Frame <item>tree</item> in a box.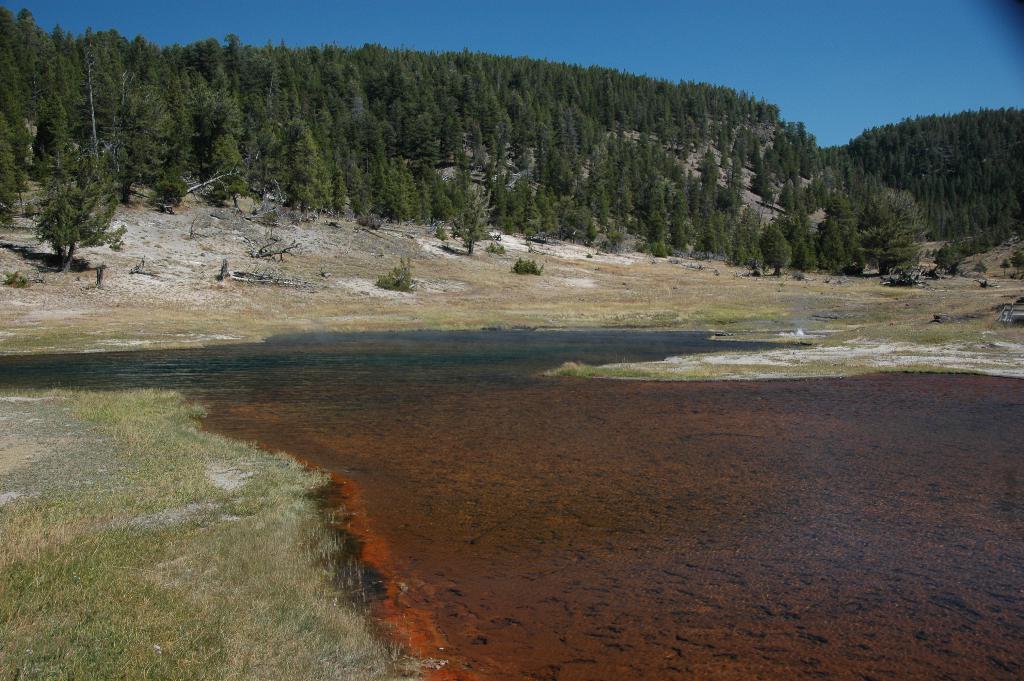
rect(255, 113, 318, 208).
